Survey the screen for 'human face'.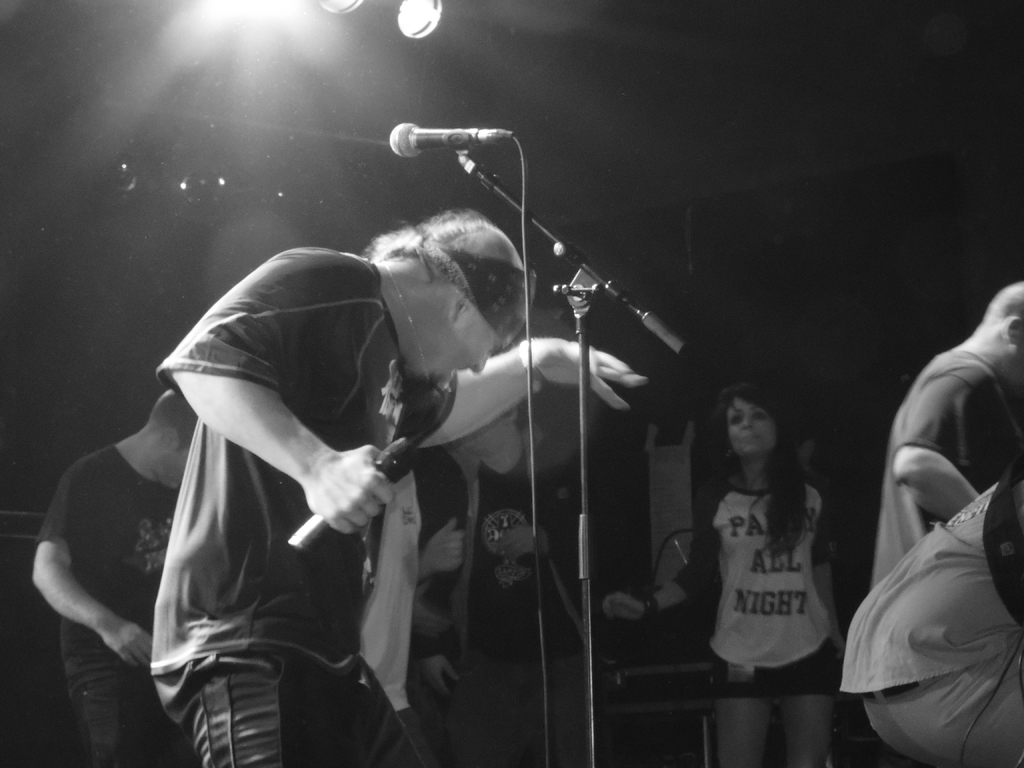
Survey found: left=413, top=317, right=512, bottom=400.
